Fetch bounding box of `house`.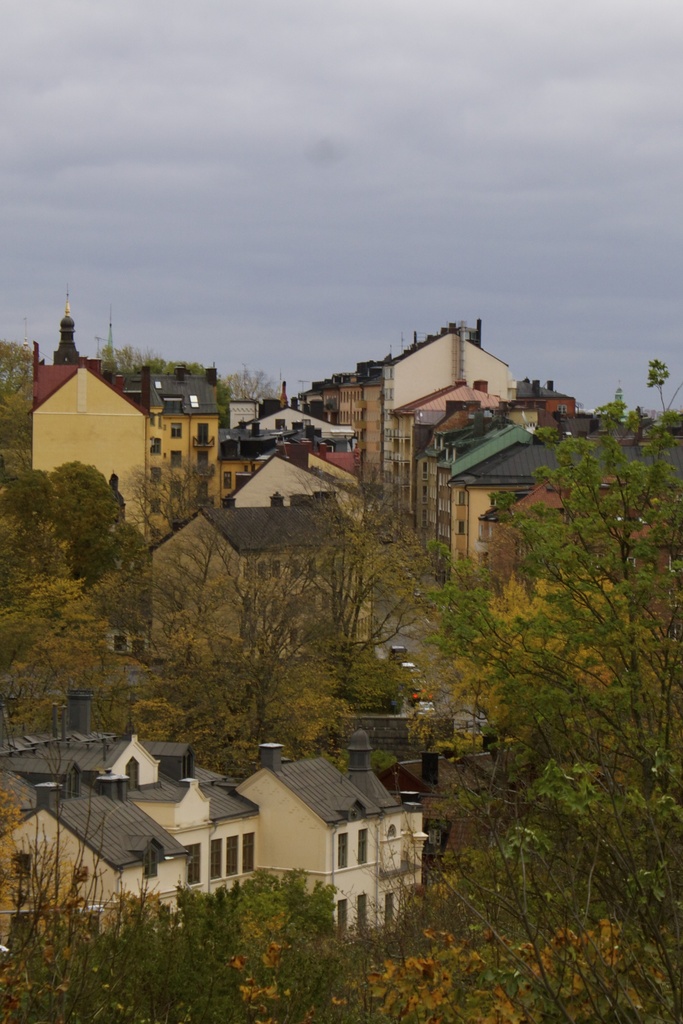
Bbox: {"x1": 240, "y1": 764, "x2": 377, "y2": 939}.
